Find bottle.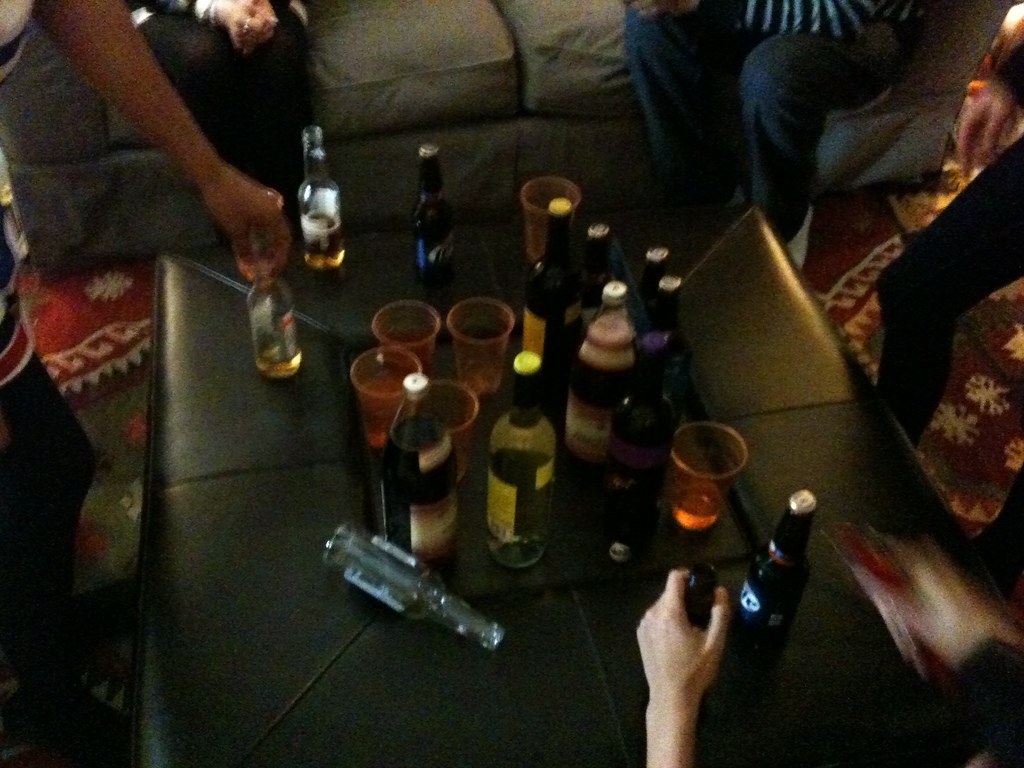
region(242, 233, 311, 381).
